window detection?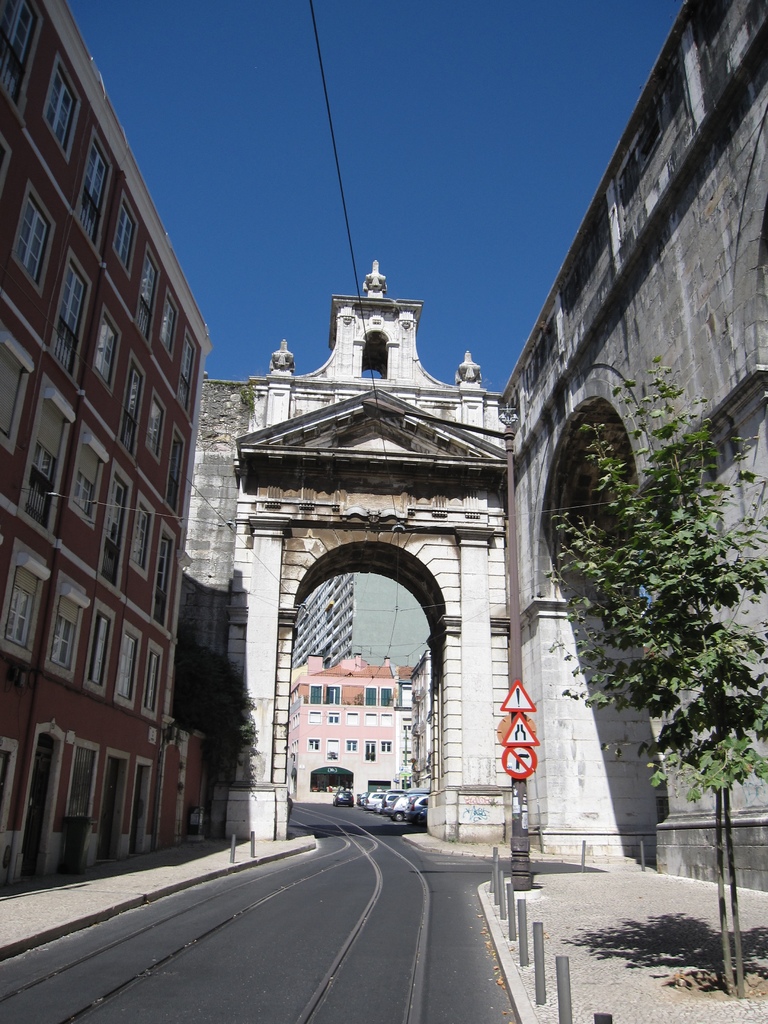
[left=148, top=638, right=174, bottom=722]
